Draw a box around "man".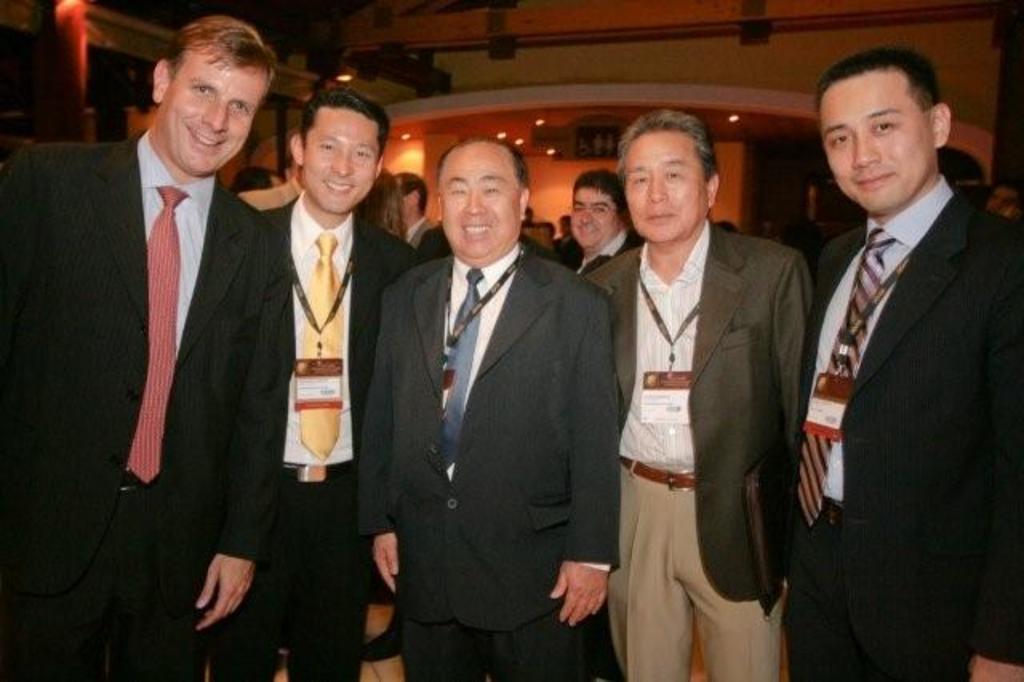
select_region(568, 170, 650, 267).
